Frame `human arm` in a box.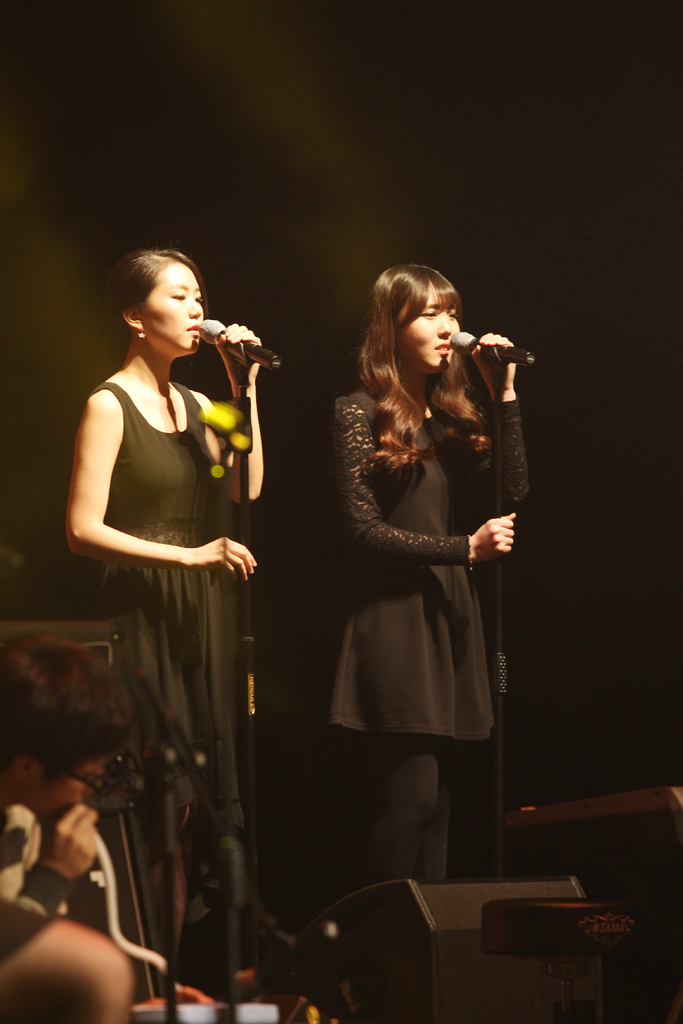
region(338, 396, 521, 566).
